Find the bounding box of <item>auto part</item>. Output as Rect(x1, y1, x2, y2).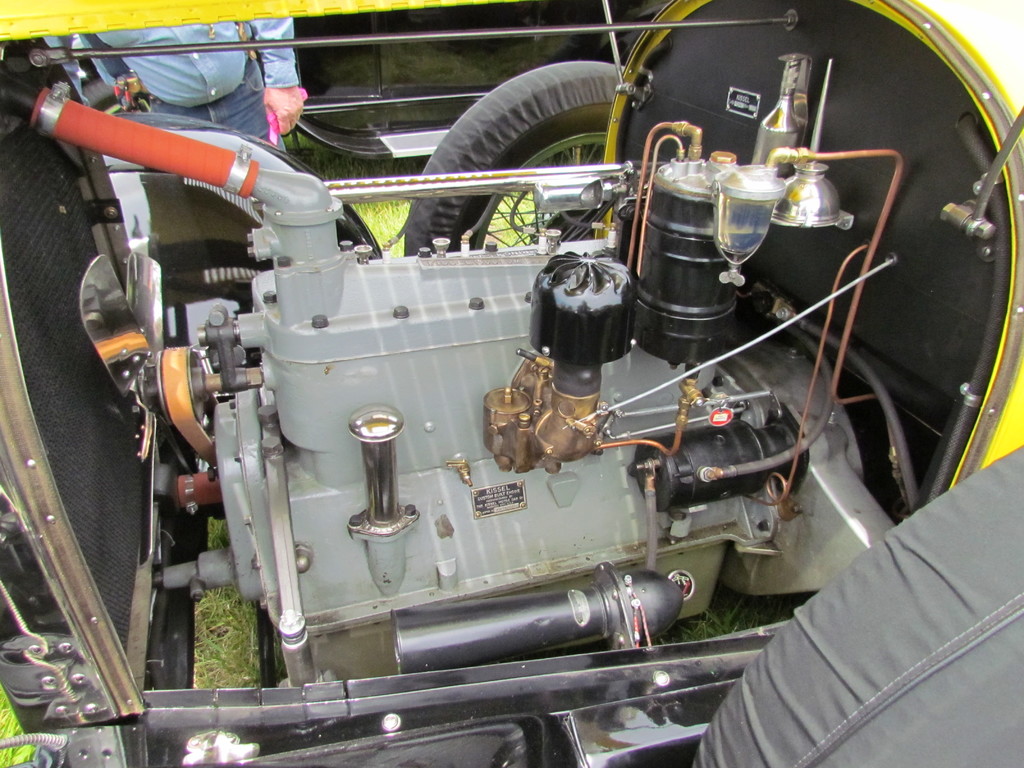
Rect(0, 0, 1019, 767).
